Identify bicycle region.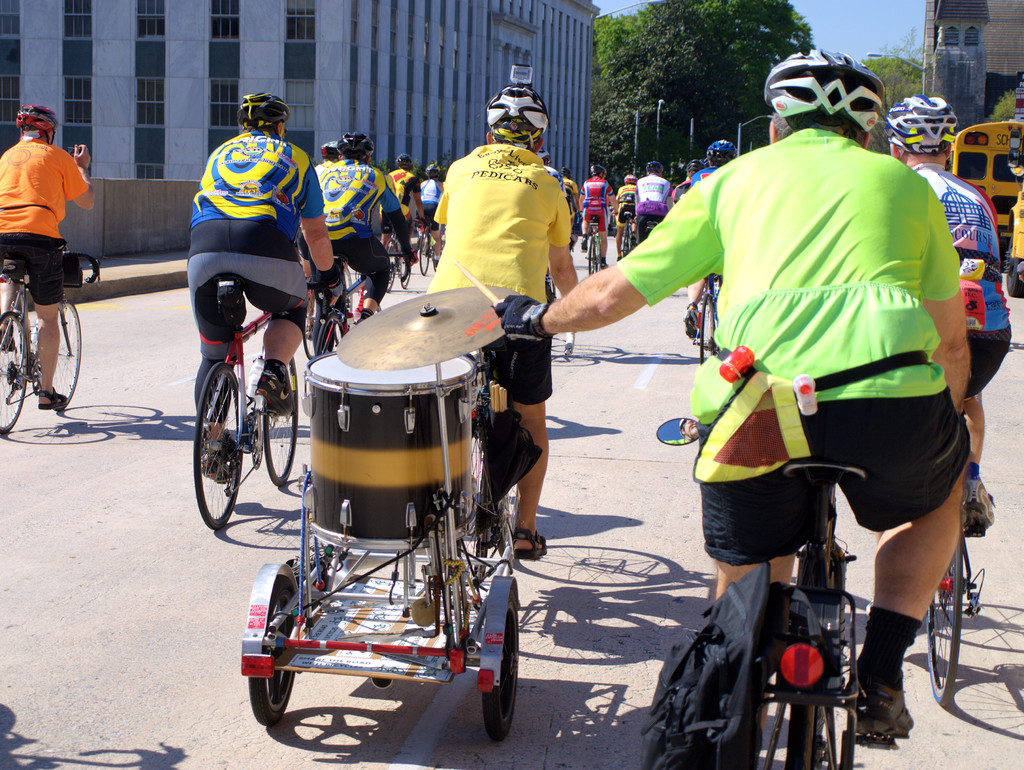
Region: Rect(301, 272, 351, 359).
